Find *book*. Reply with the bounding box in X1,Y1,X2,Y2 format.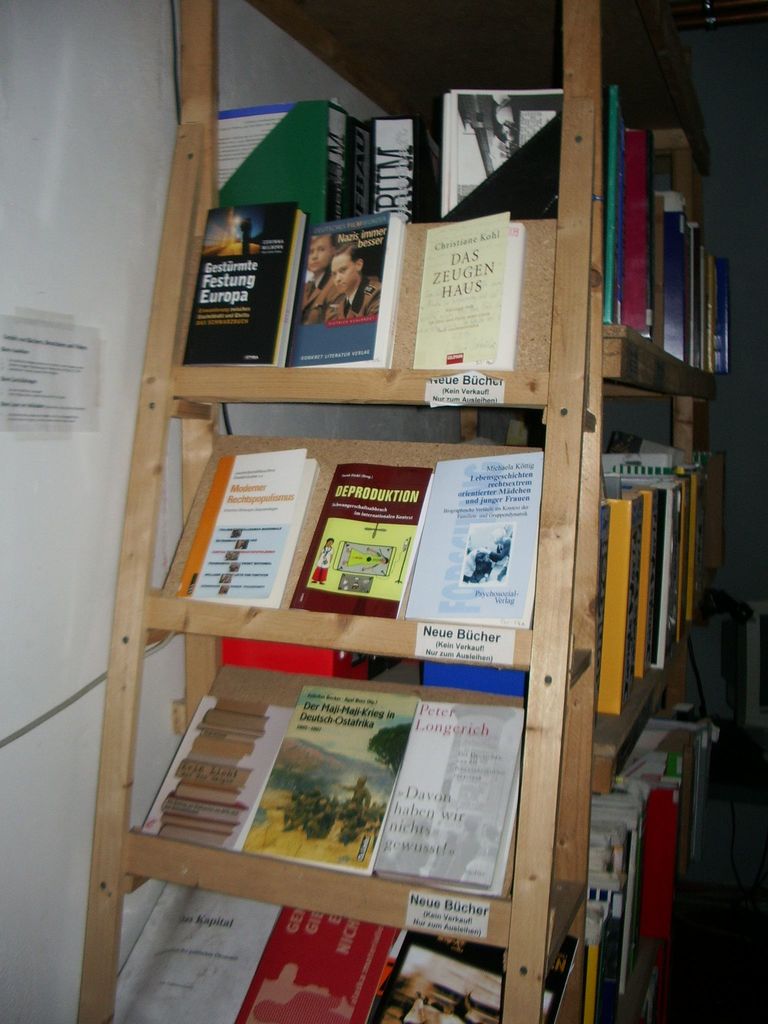
227,673,421,915.
